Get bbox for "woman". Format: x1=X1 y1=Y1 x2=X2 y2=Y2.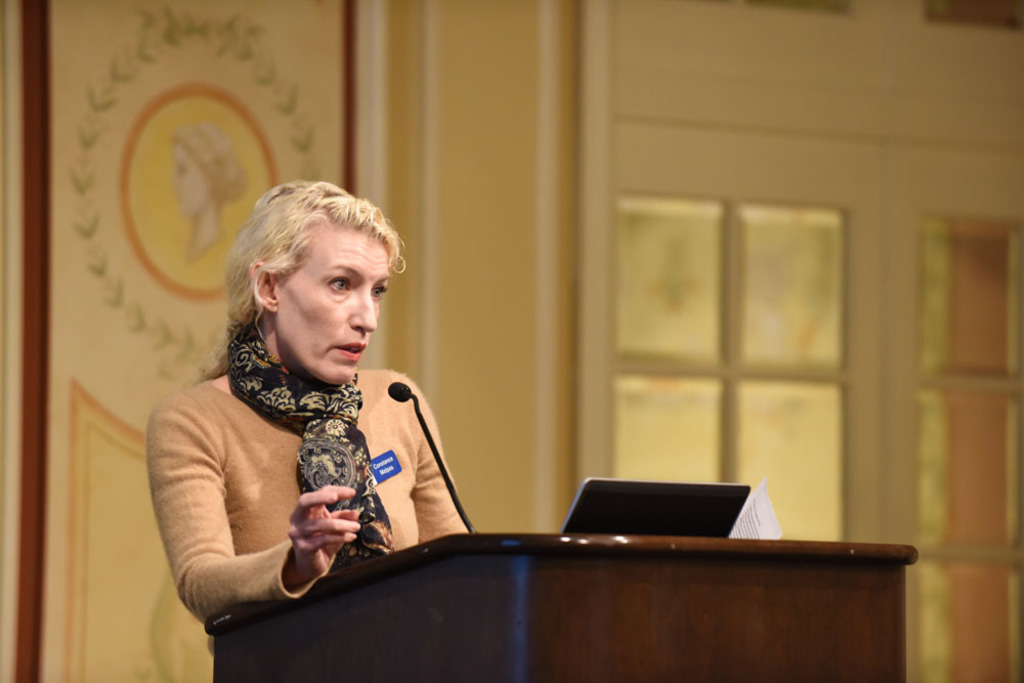
x1=144 y1=177 x2=473 y2=655.
